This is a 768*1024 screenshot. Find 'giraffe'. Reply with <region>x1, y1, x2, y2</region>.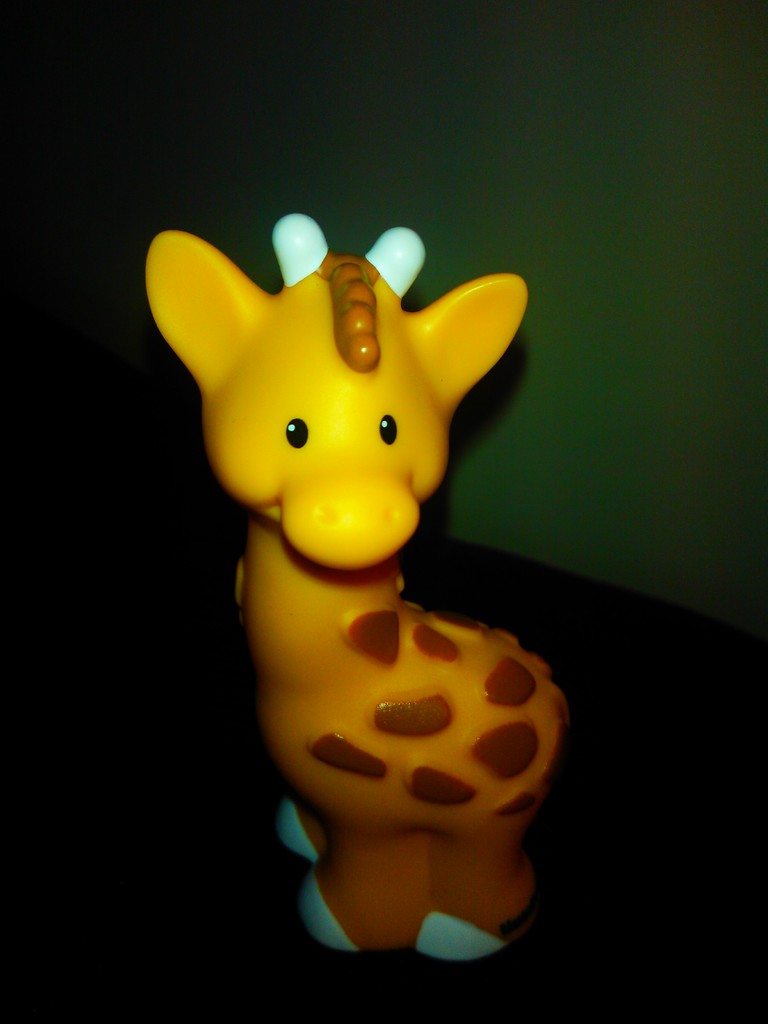
<region>118, 198, 500, 947</region>.
